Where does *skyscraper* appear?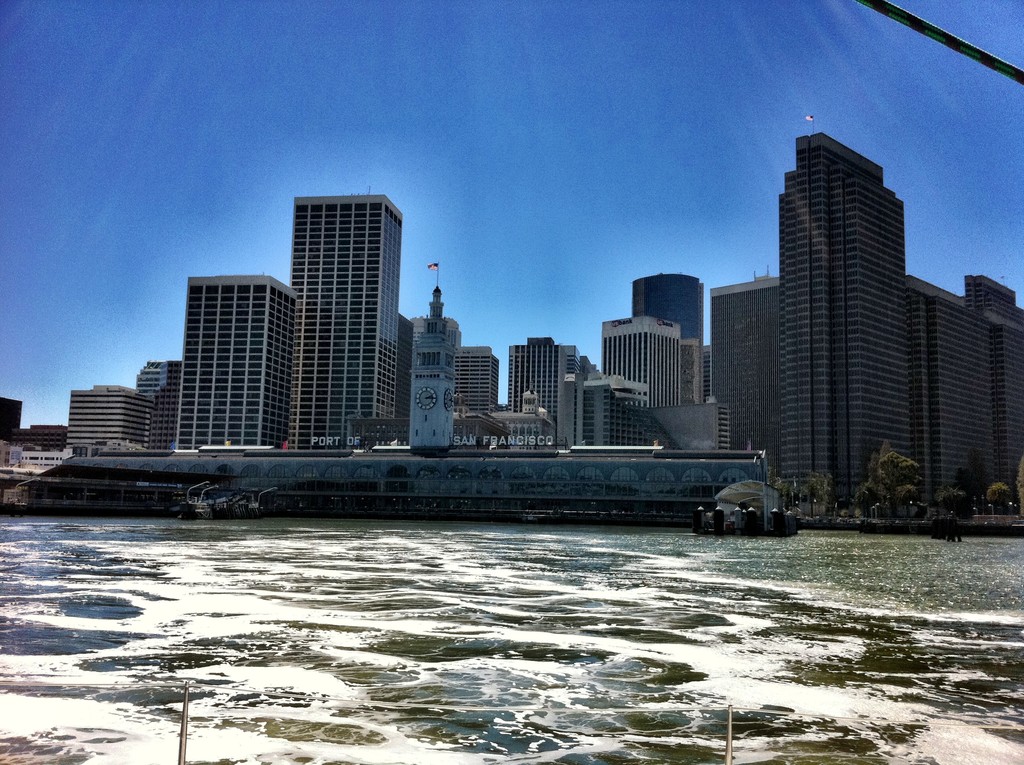
Appears at 499 331 582 412.
